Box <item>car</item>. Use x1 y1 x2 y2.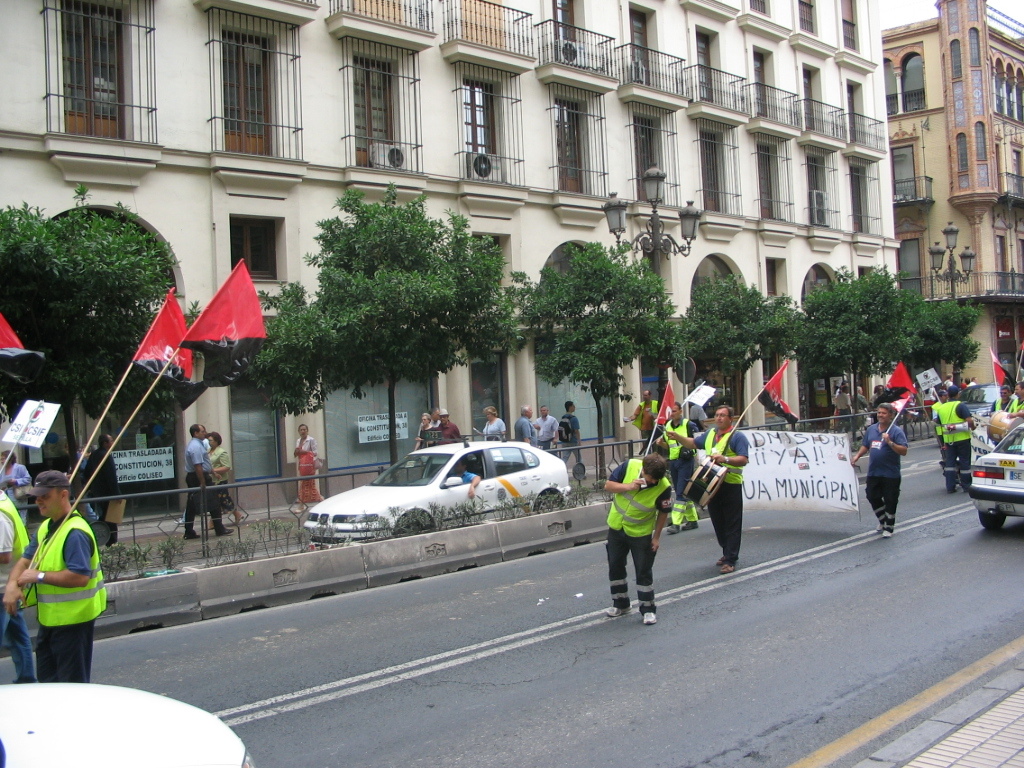
965 423 1023 525.
